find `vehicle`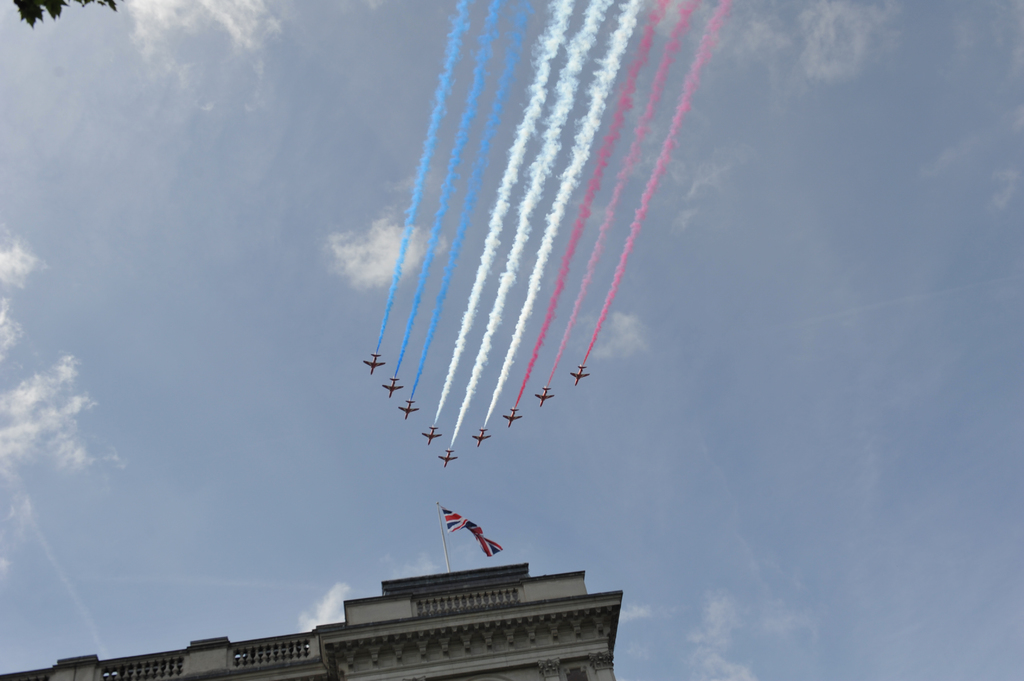
[502, 405, 525, 429]
